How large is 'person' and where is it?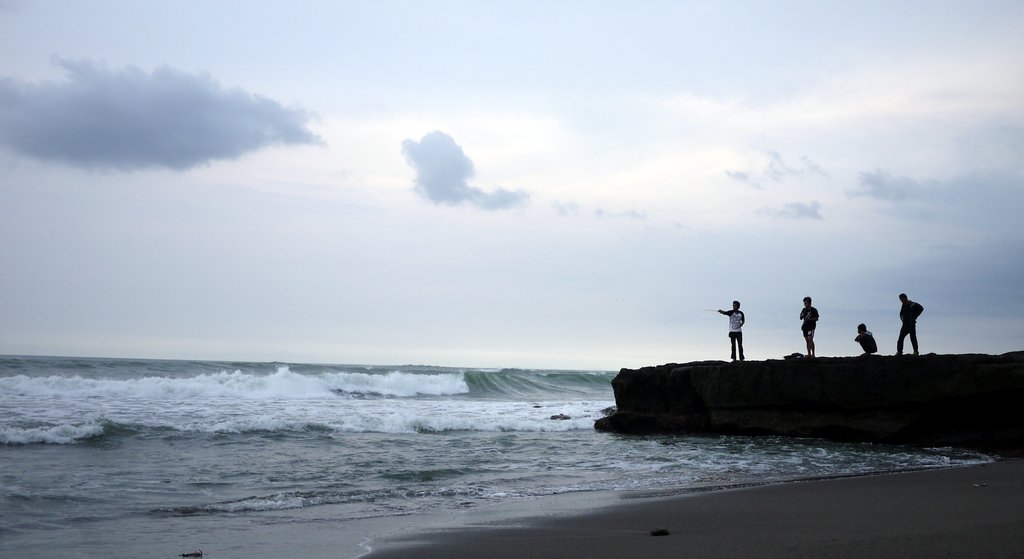
Bounding box: (803, 296, 822, 353).
